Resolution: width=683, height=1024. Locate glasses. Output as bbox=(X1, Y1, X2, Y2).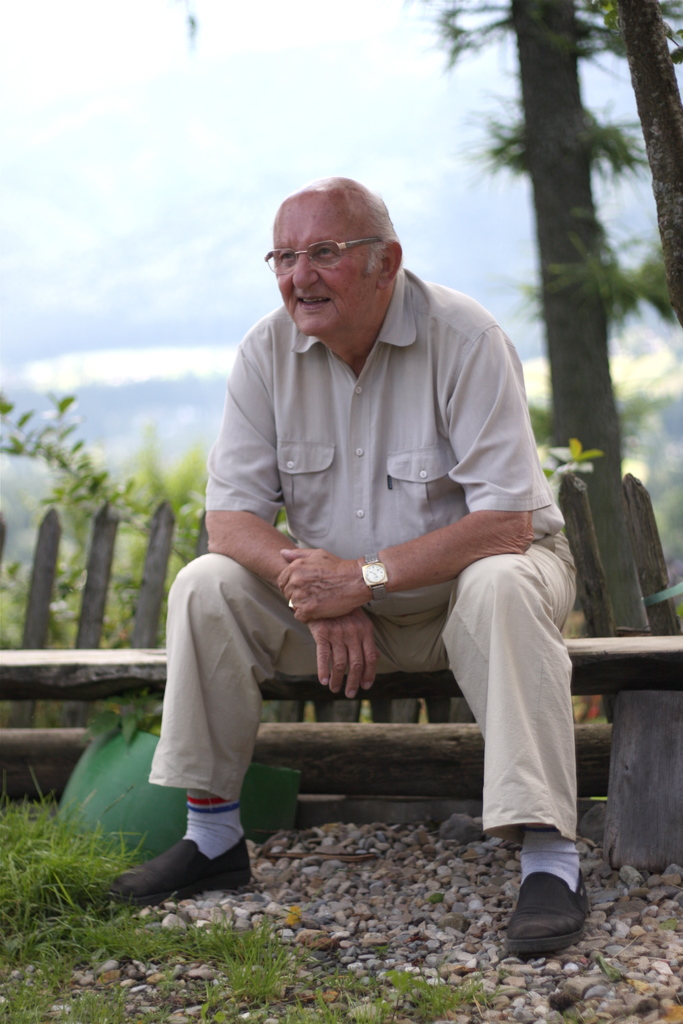
bbox=(267, 227, 385, 272).
